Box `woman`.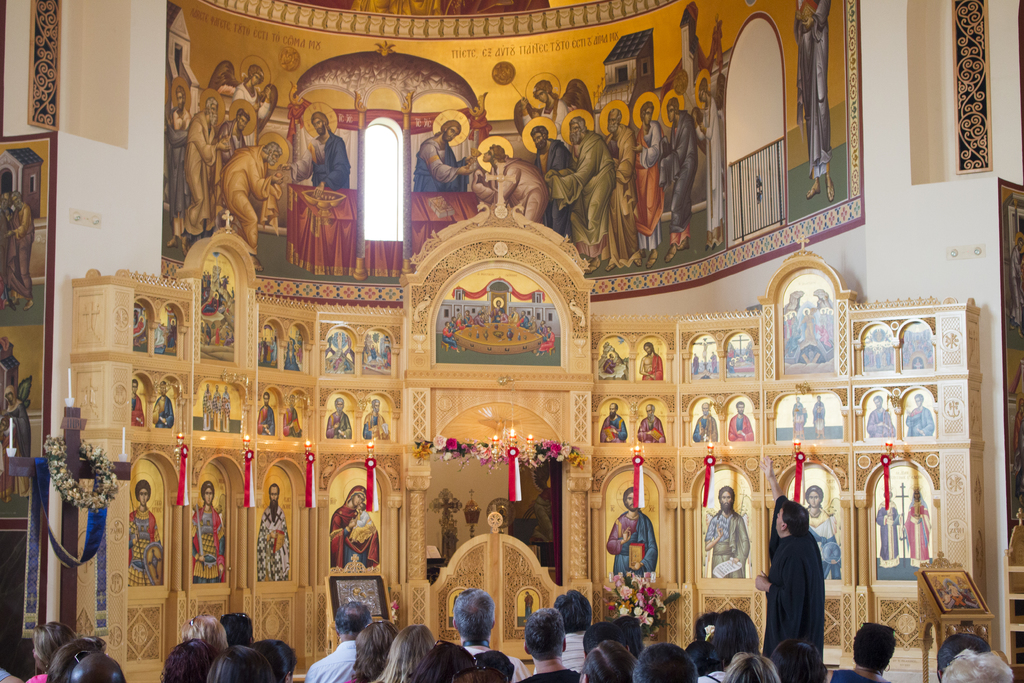
[332, 485, 378, 568].
